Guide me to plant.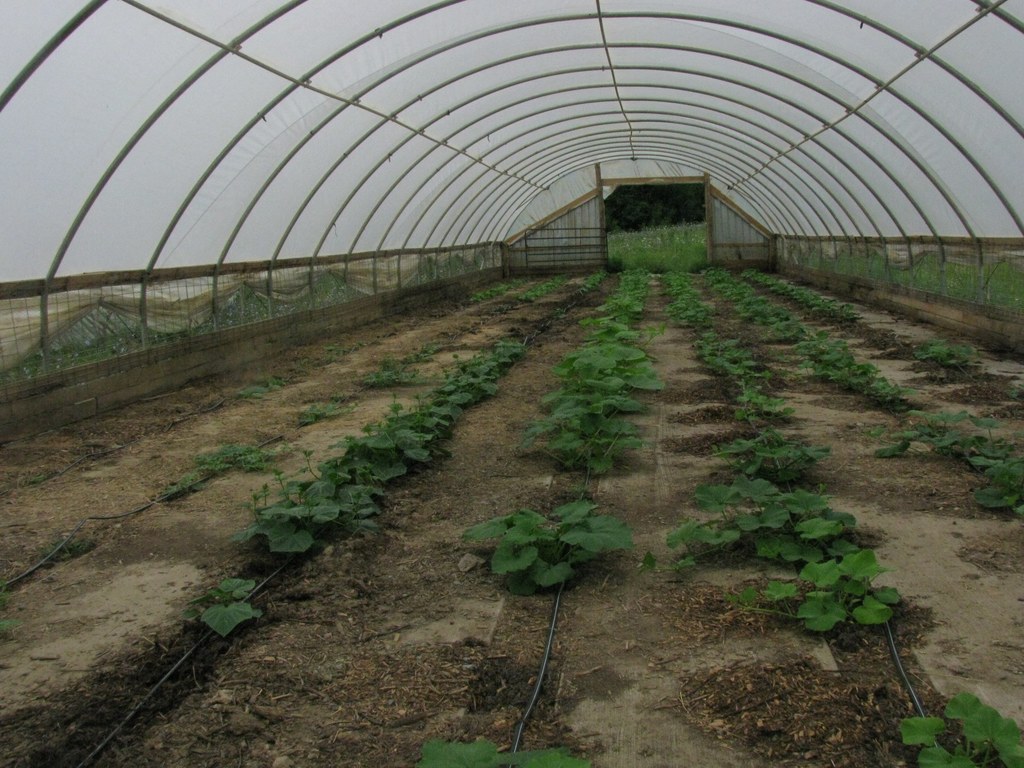
Guidance: l=417, t=752, r=598, b=767.
